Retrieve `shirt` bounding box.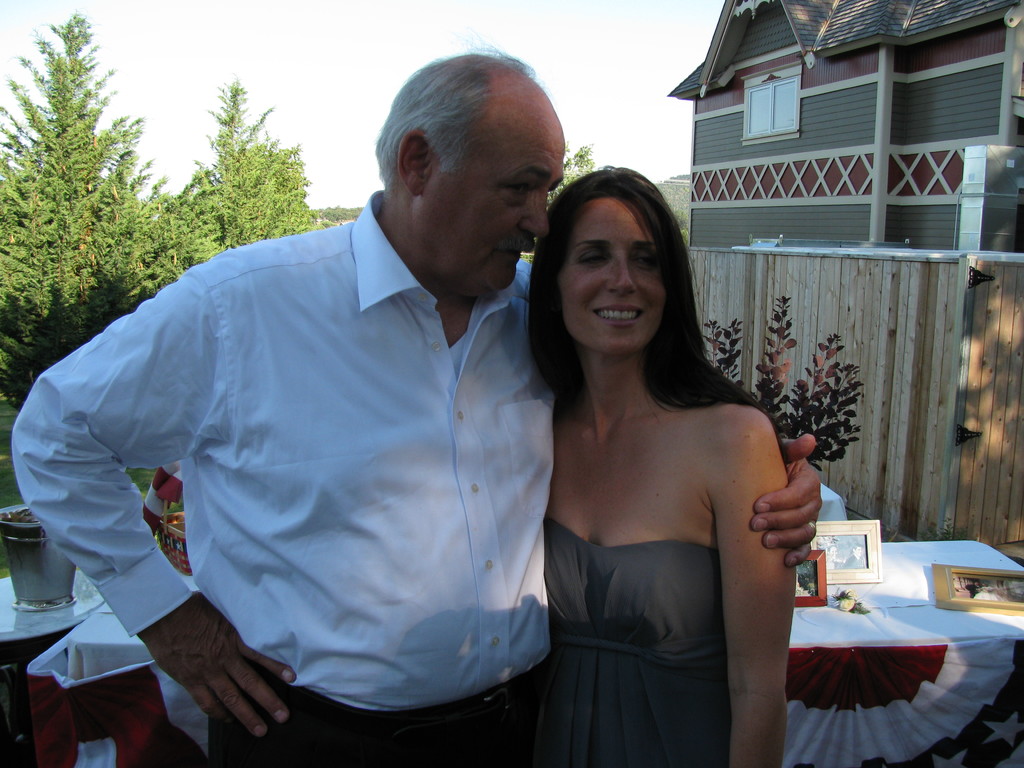
Bounding box: 10, 191, 555, 709.
